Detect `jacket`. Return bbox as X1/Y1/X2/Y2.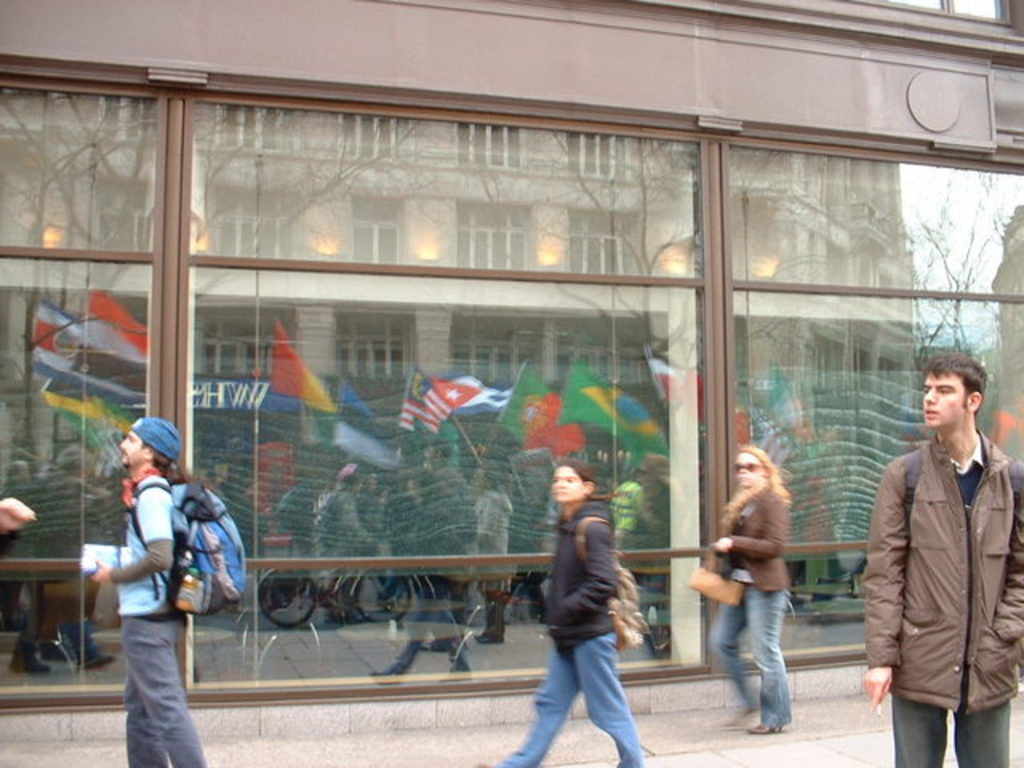
544/494/621/645.
